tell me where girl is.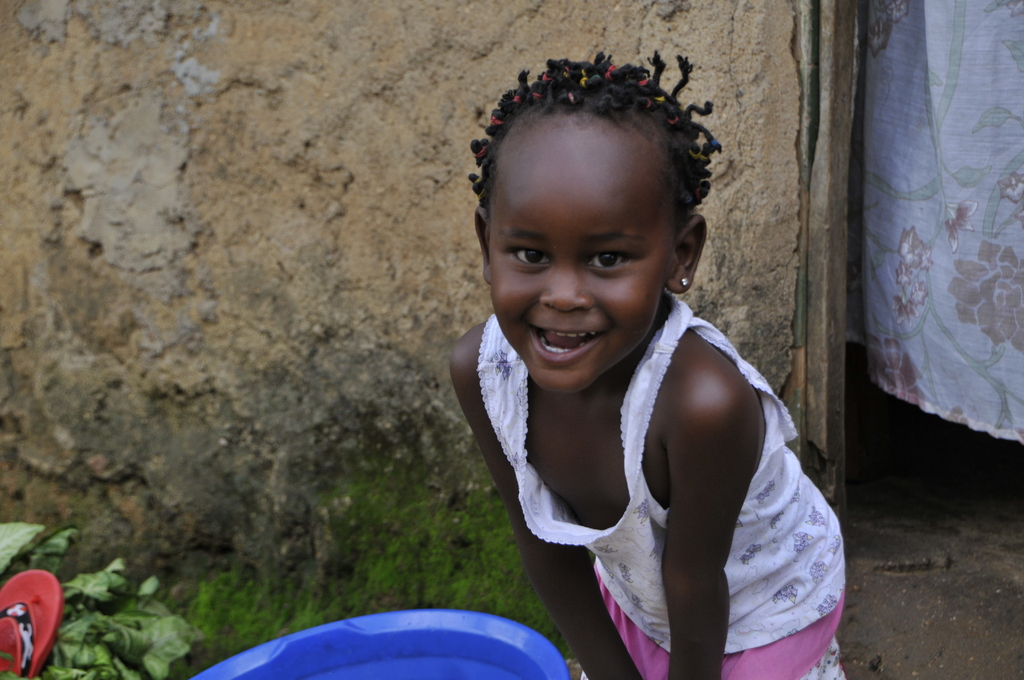
girl is at region(445, 49, 845, 679).
